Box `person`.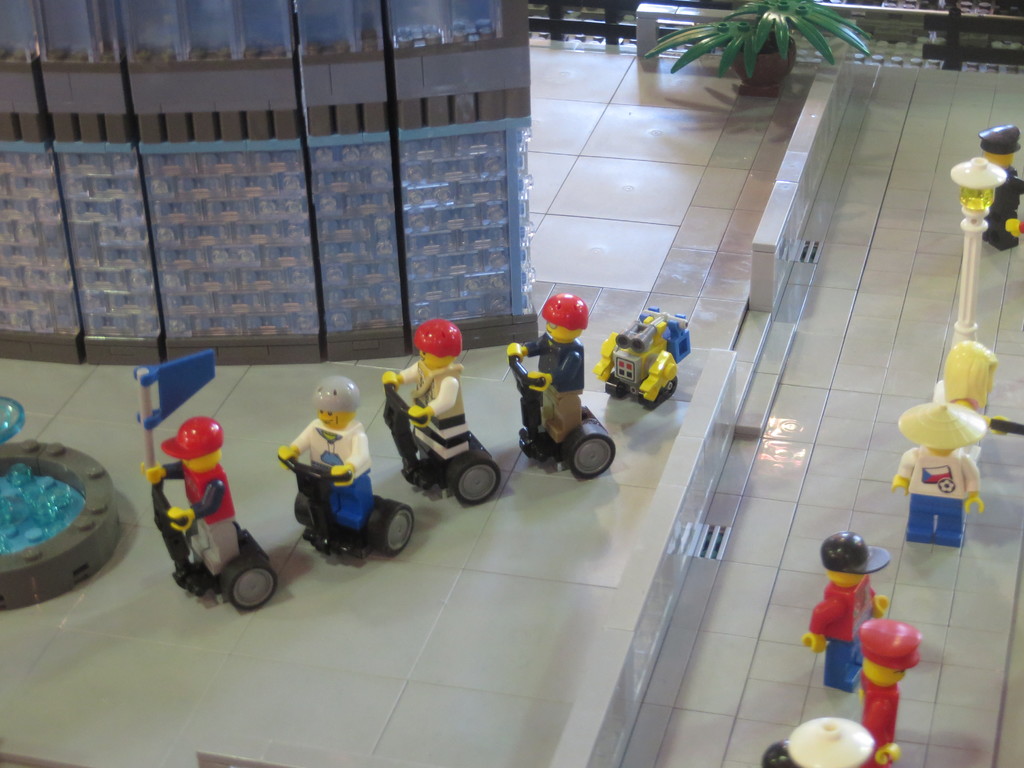
region(857, 616, 924, 767).
